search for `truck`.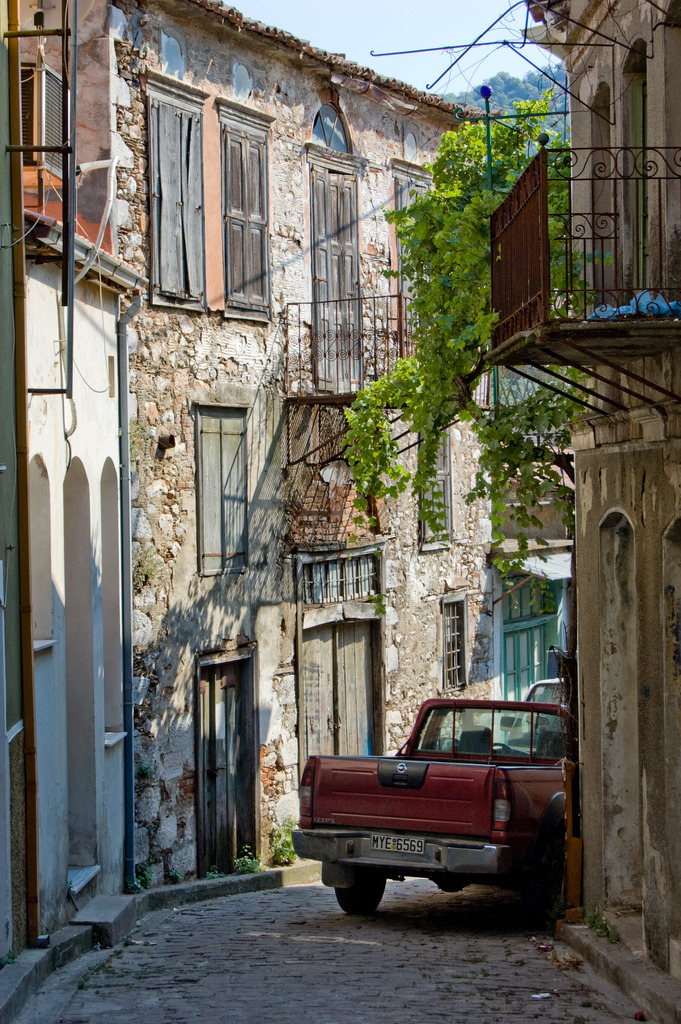
Found at left=288, top=714, right=603, bottom=936.
